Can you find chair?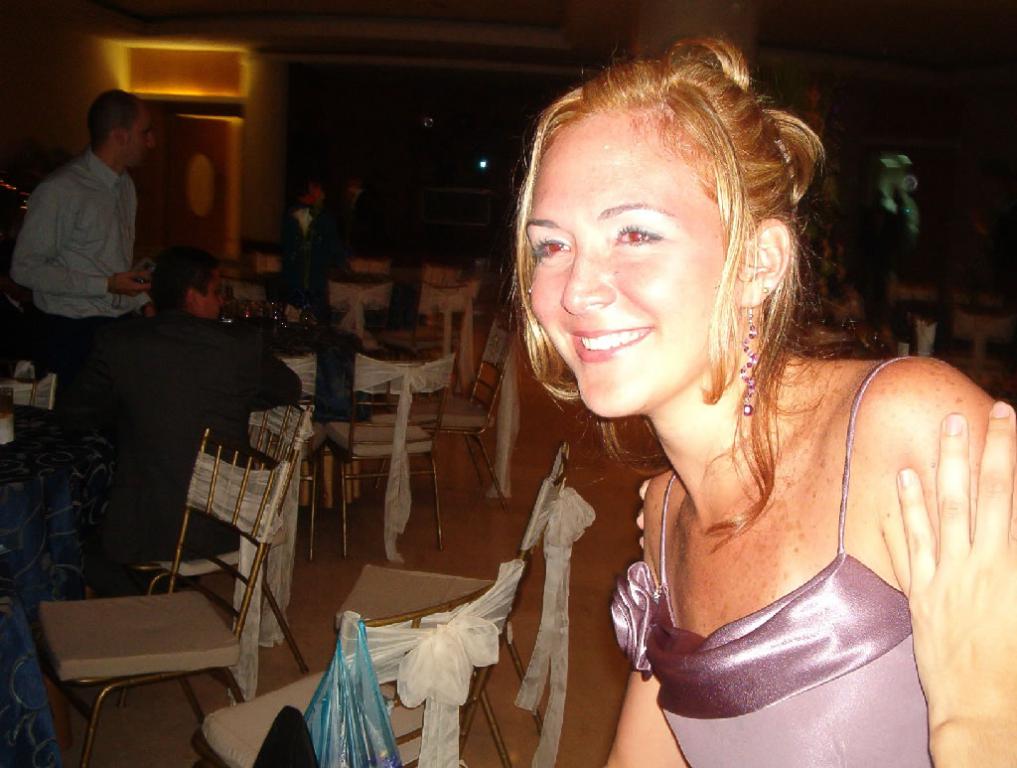
Yes, bounding box: pyautogui.locateOnScreen(200, 555, 524, 767).
